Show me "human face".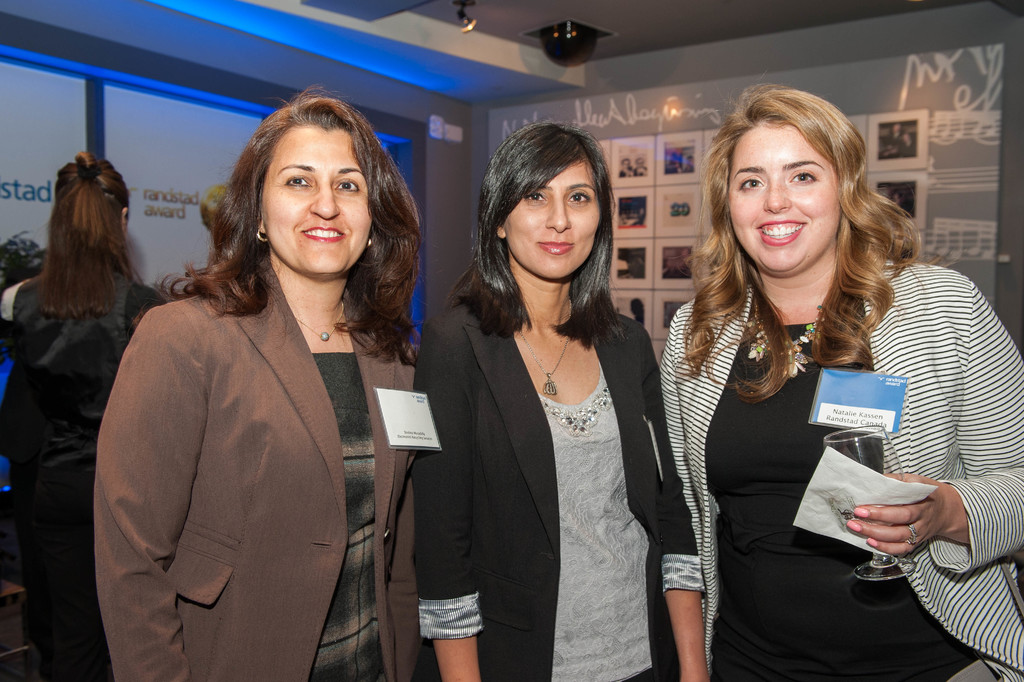
"human face" is here: region(729, 117, 841, 278).
